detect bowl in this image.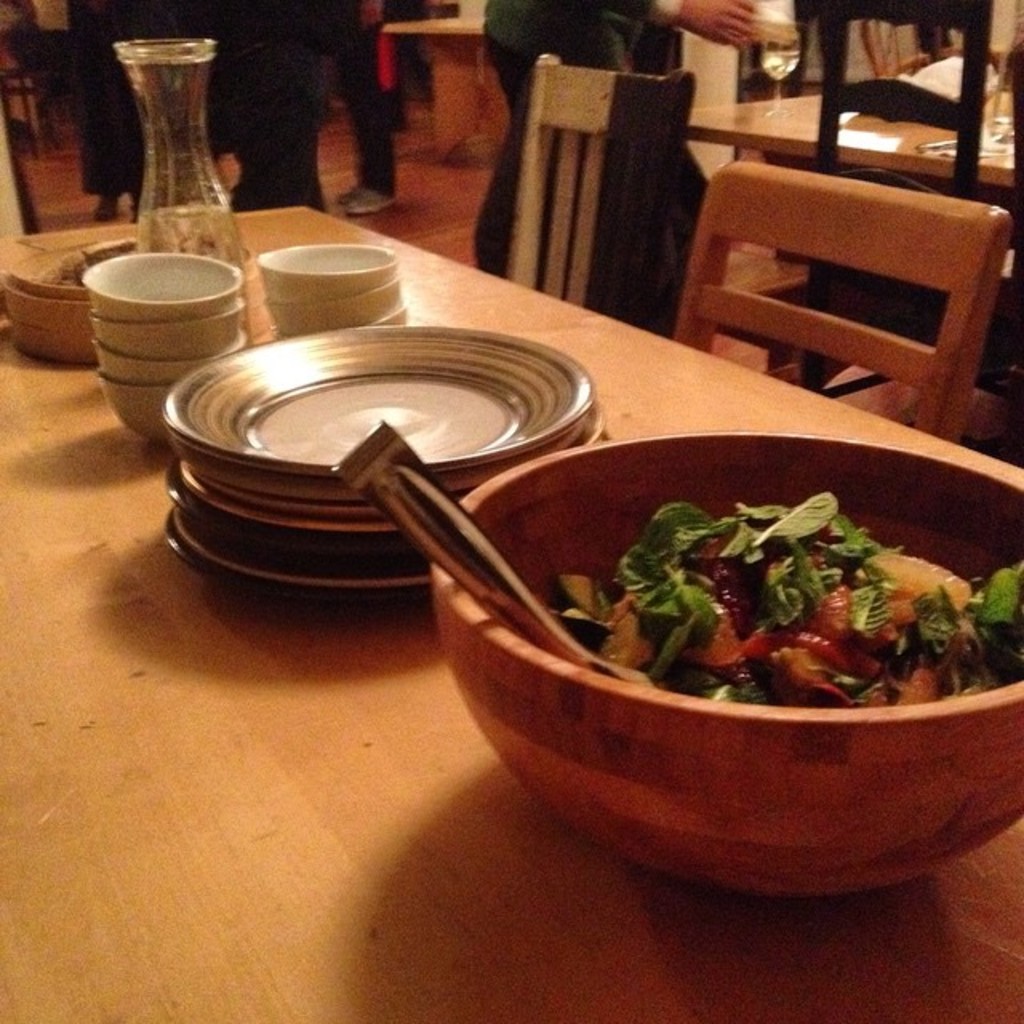
Detection: [437, 435, 1022, 898].
